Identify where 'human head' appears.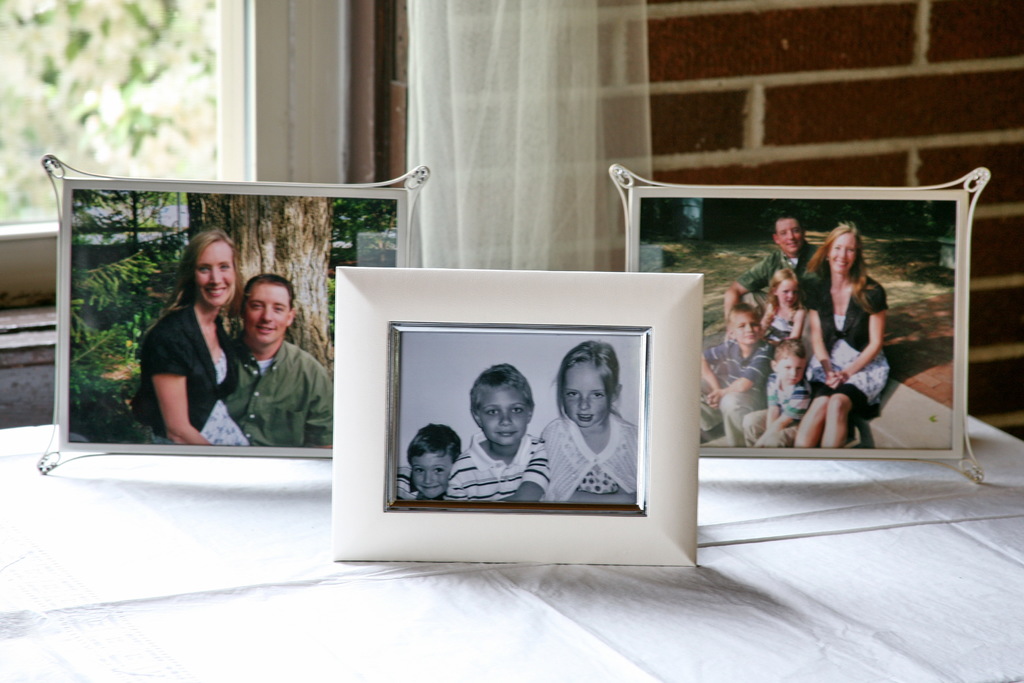
Appears at (177, 233, 237, 304).
